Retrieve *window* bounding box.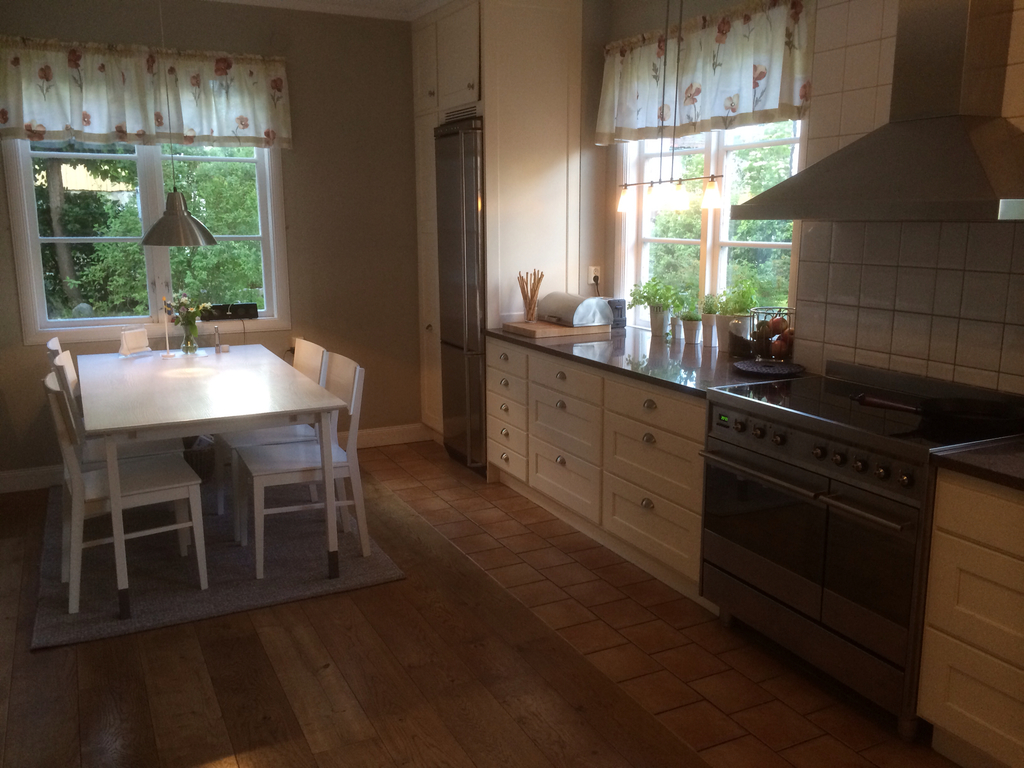
Bounding box: 609,3,808,349.
